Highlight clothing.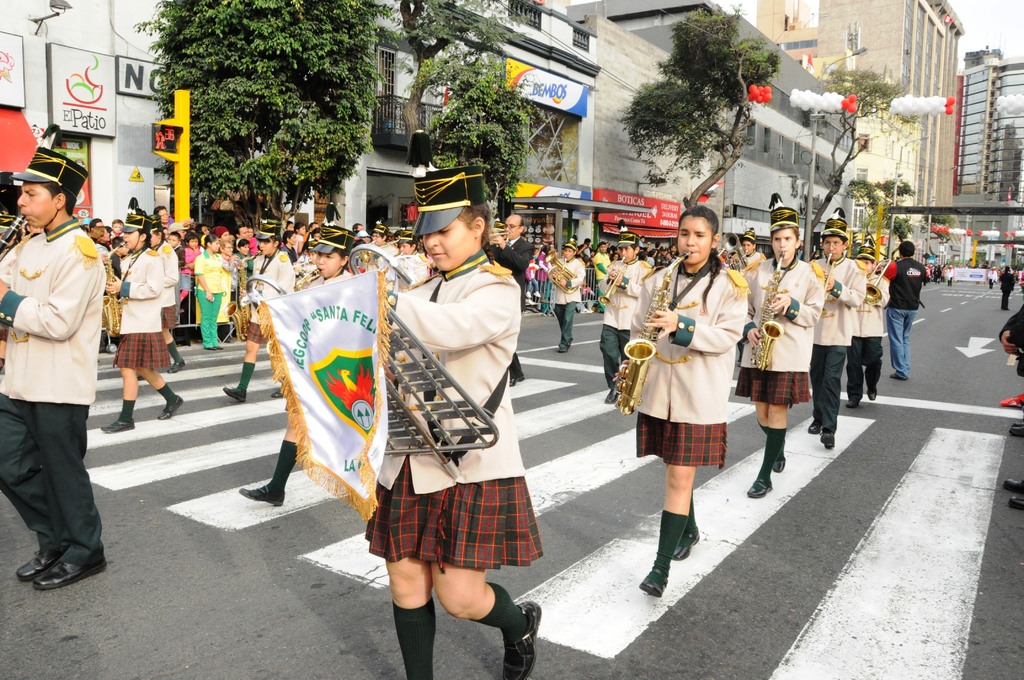
Highlighted region: bbox=(804, 239, 868, 432).
